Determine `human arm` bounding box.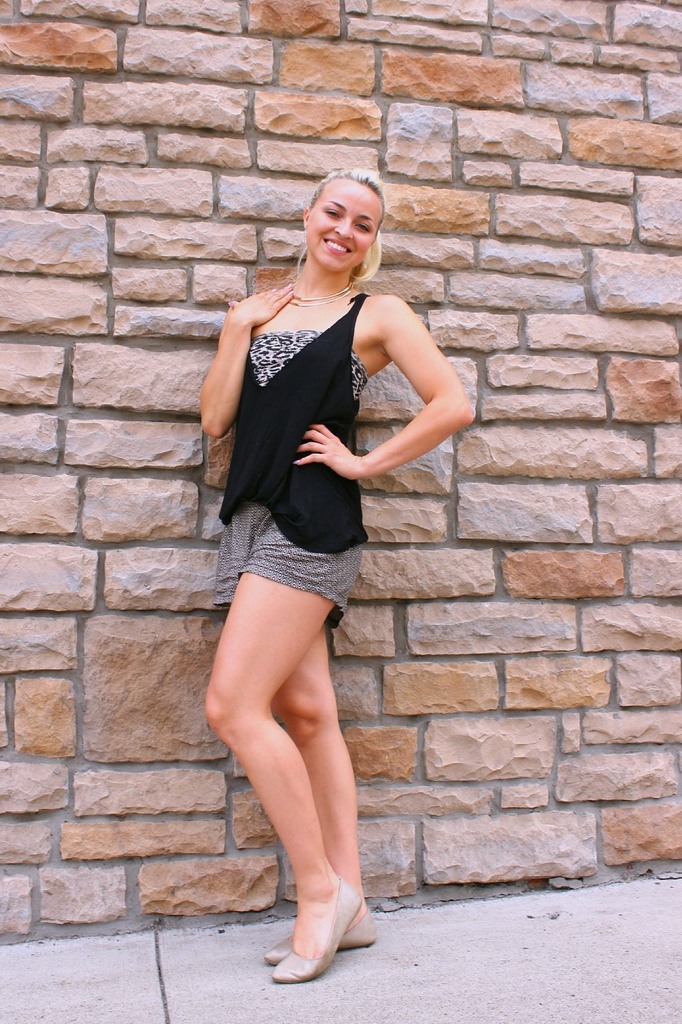
Determined: <region>330, 281, 465, 520</region>.
